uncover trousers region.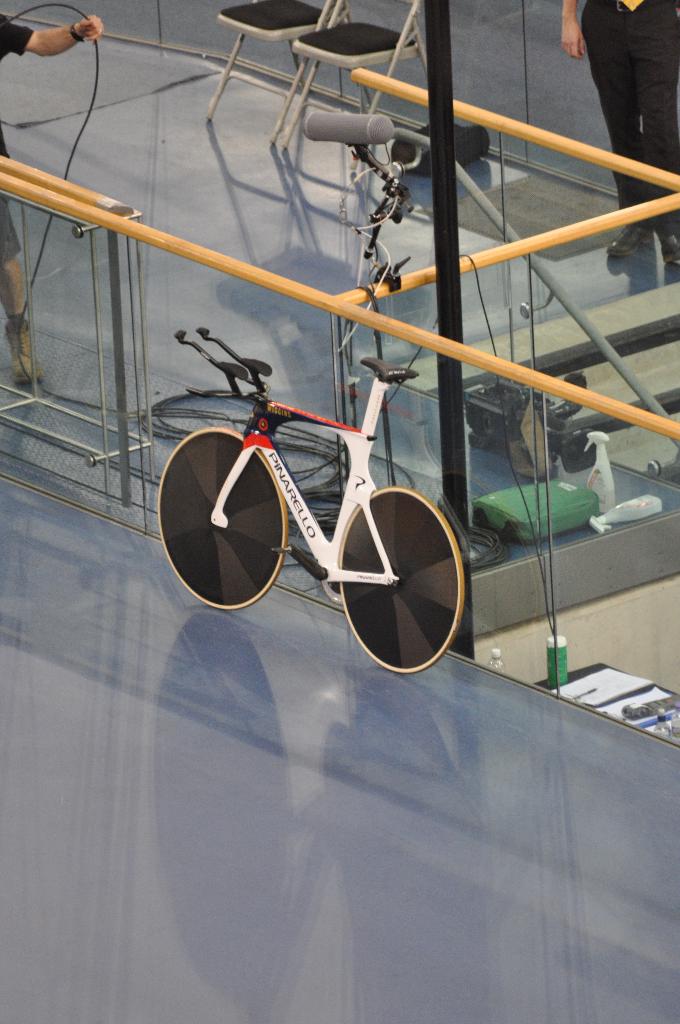
Uncovered: (x1=582, y1=1, x2=679, y2=234).
